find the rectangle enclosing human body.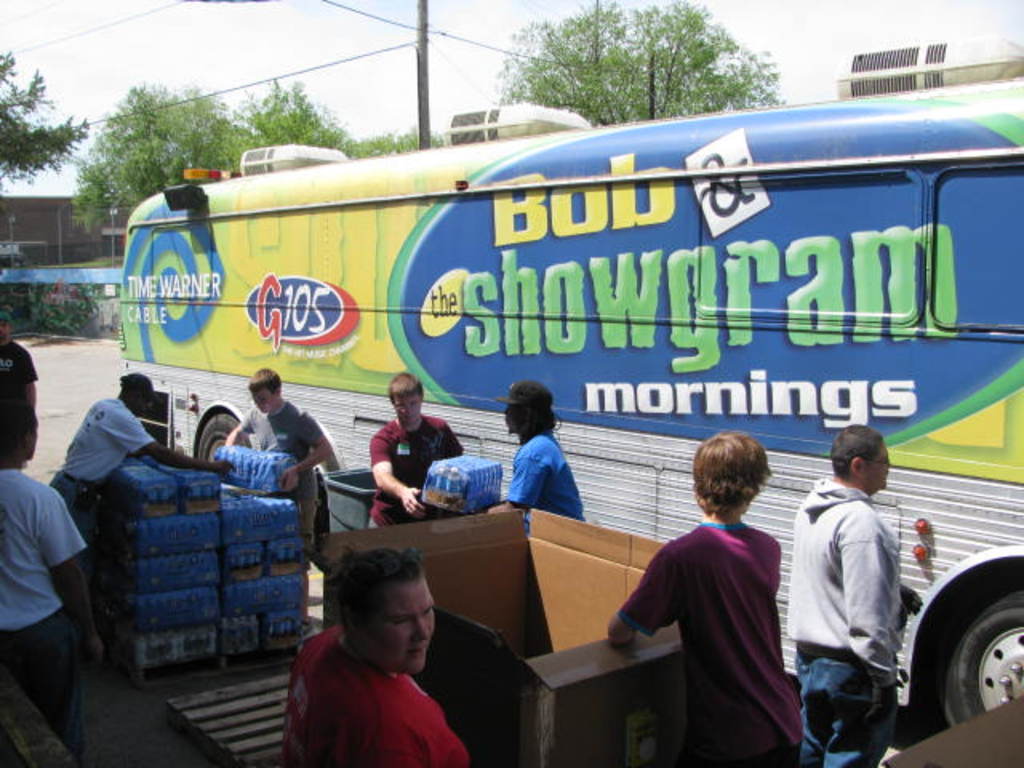
locate(603, 427, 798, 760).
